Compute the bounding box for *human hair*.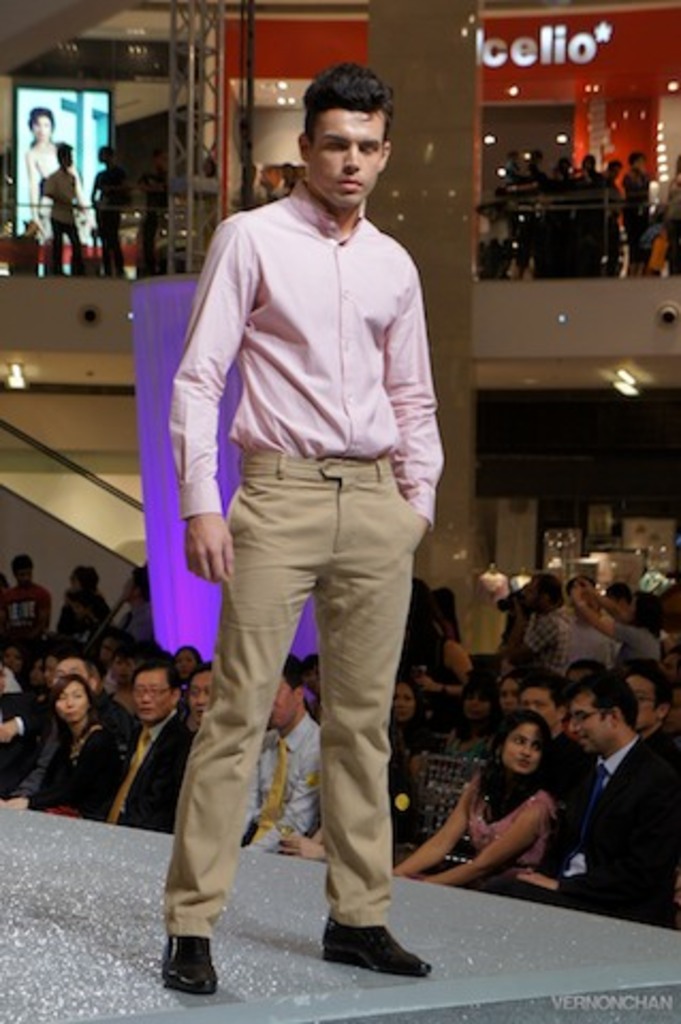
<box>58,143,73,164</box>.
